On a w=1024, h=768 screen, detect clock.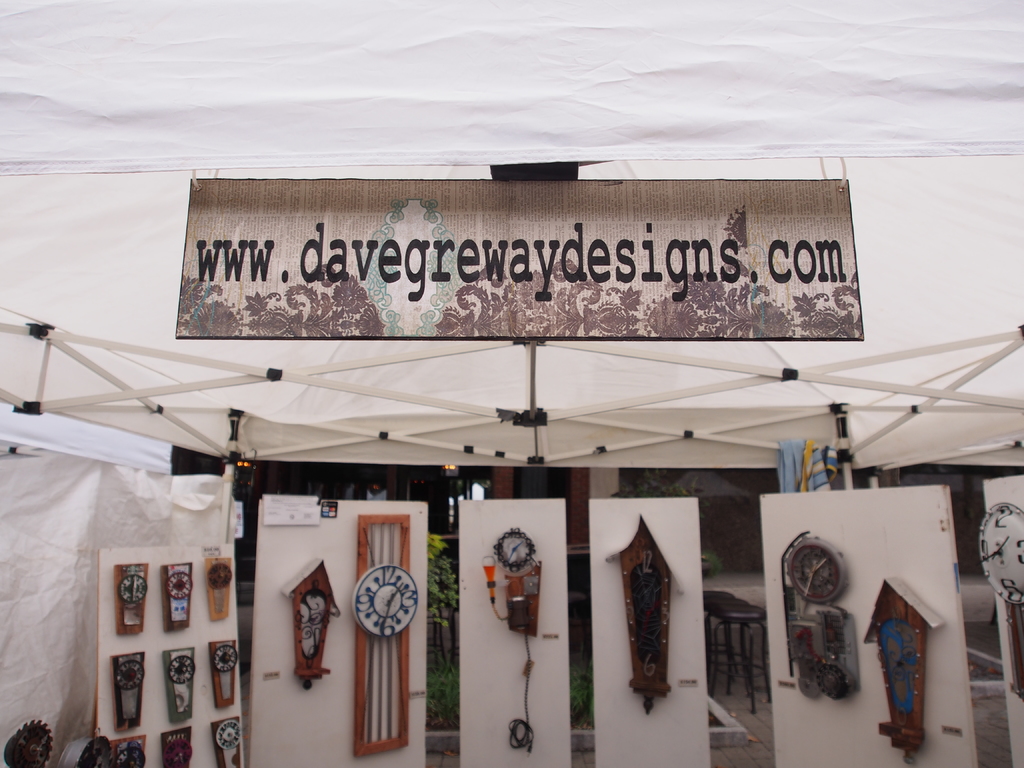
{"left": 166, "top": 561, "right": 190, "bottom": 620}.
